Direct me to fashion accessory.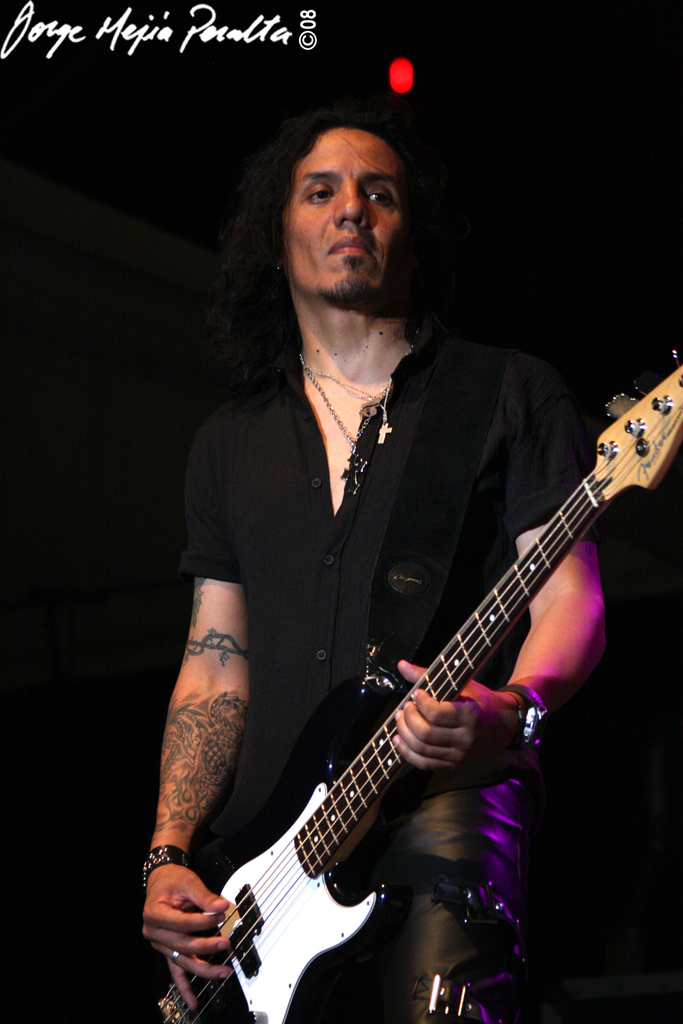
Direction: {"x1": 301, "y1": 343, "x2": 413, "y2": 444}.
